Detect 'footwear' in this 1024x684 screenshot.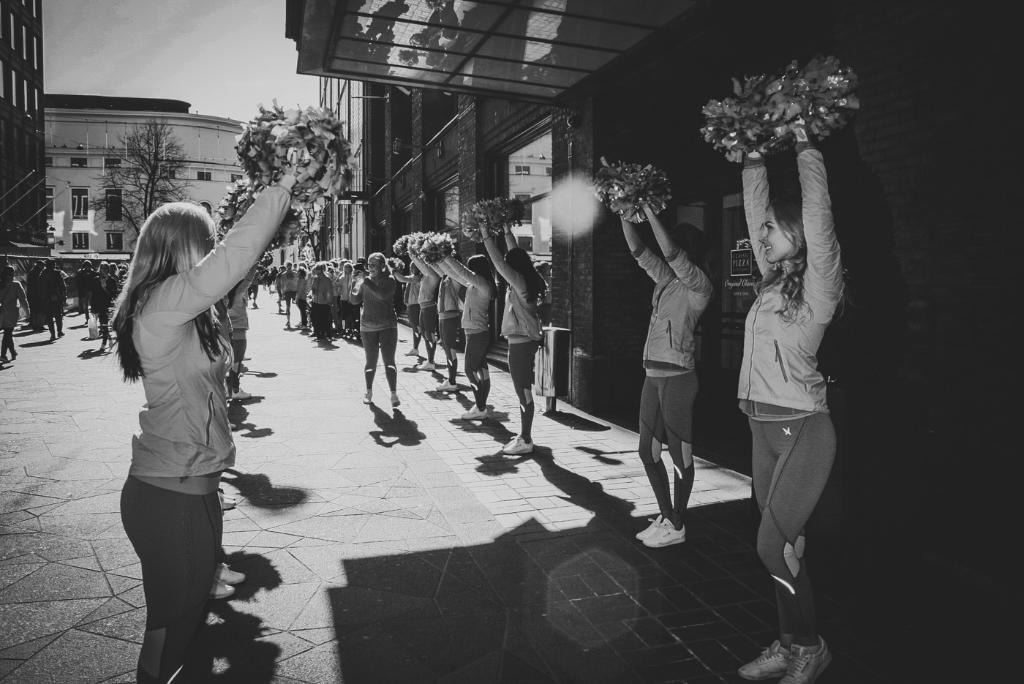
Detection: locate(742, 647, 786, 683).
